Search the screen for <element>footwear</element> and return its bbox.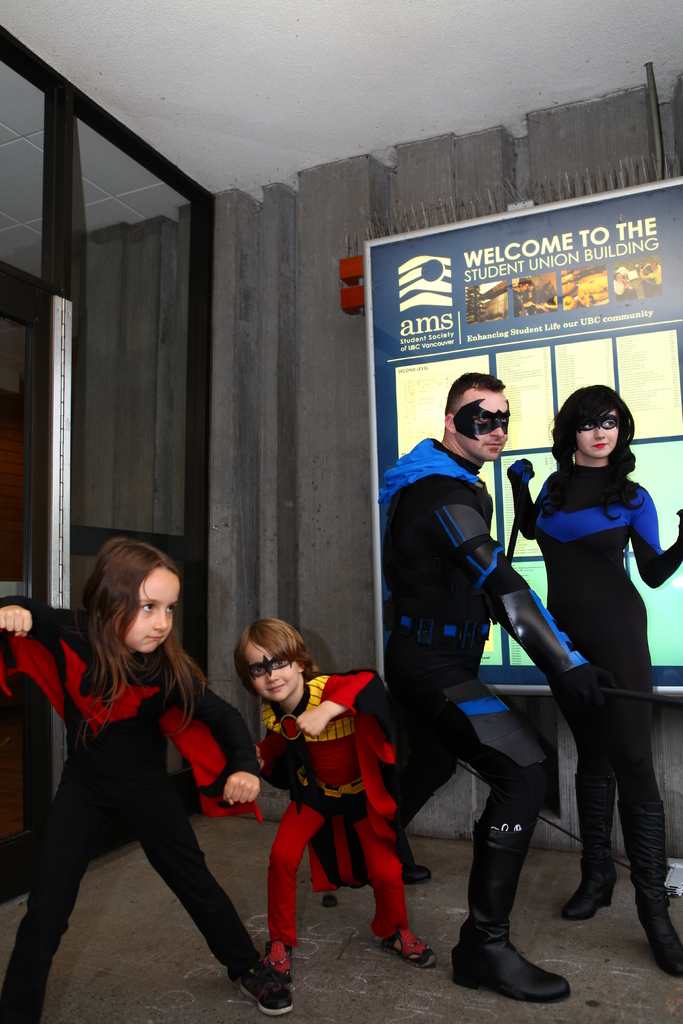
Found: locate(270, 940, 291, 979).
